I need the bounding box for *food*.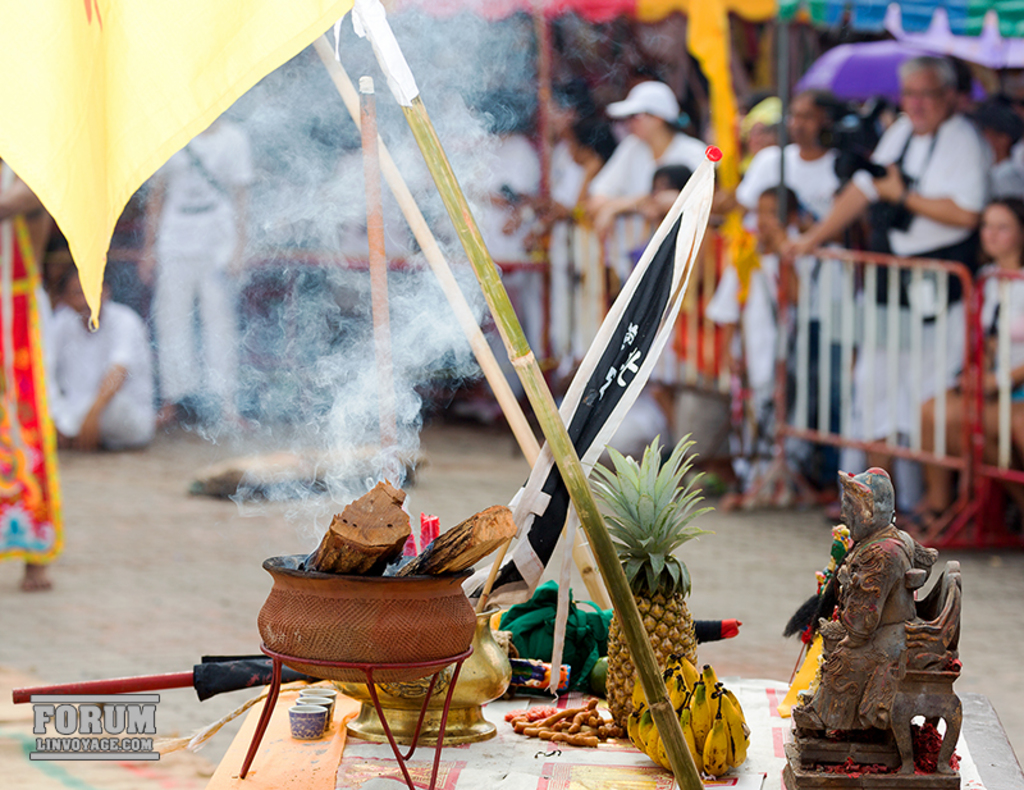
Here it is: x1=570, y1=423, x2=699, y2=743.
